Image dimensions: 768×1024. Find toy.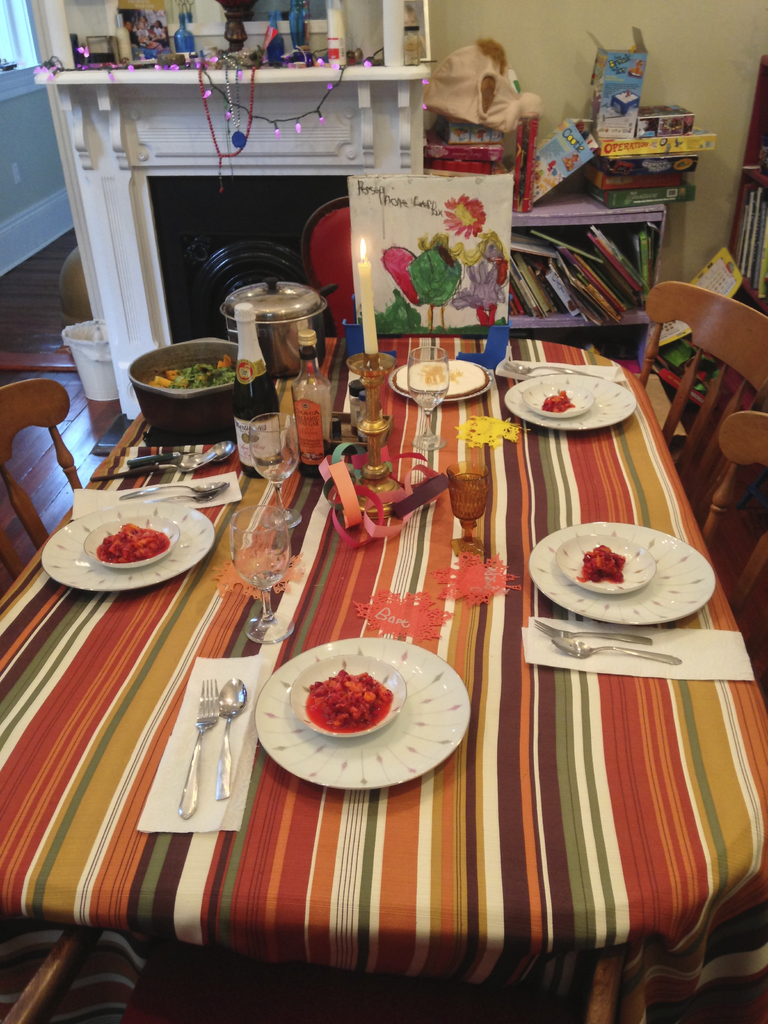
rect(611, 159, 632, 178).
